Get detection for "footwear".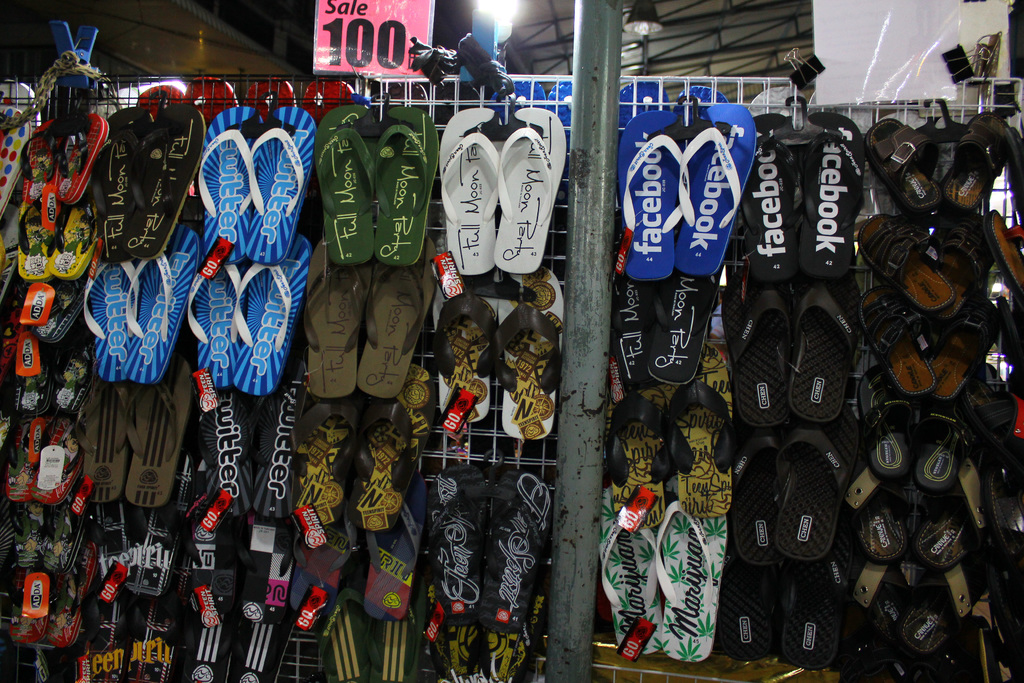
Detection: 733/299/780/438.
